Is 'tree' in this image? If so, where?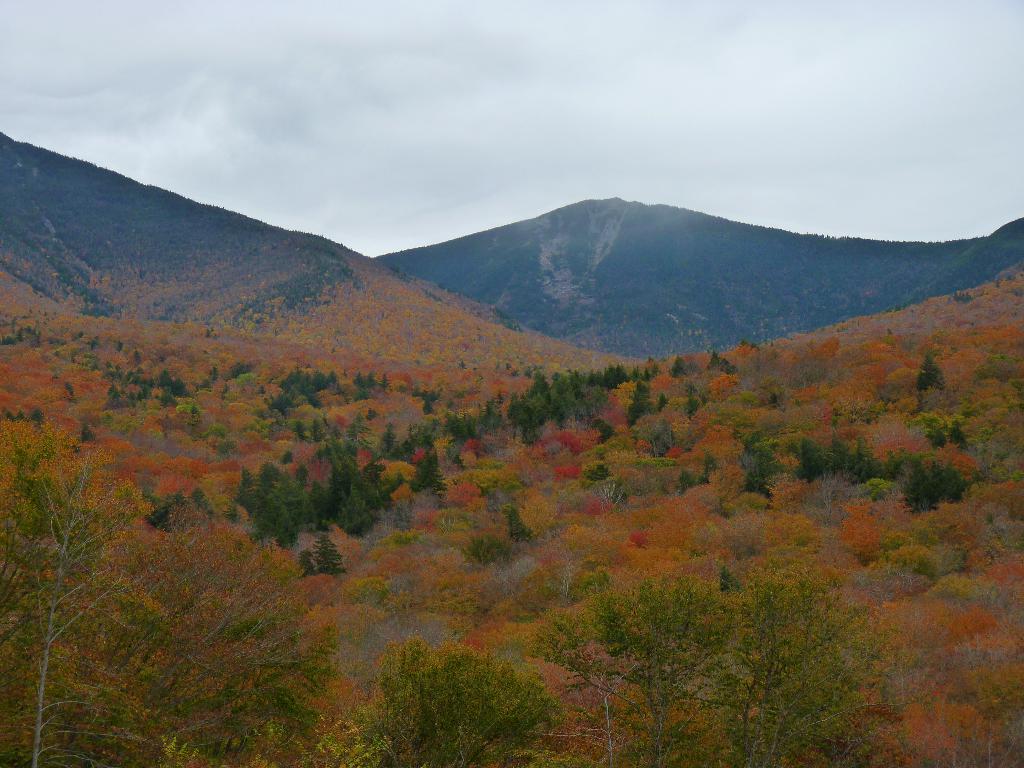
Yes, at crop(538, 575, 754, 767).
